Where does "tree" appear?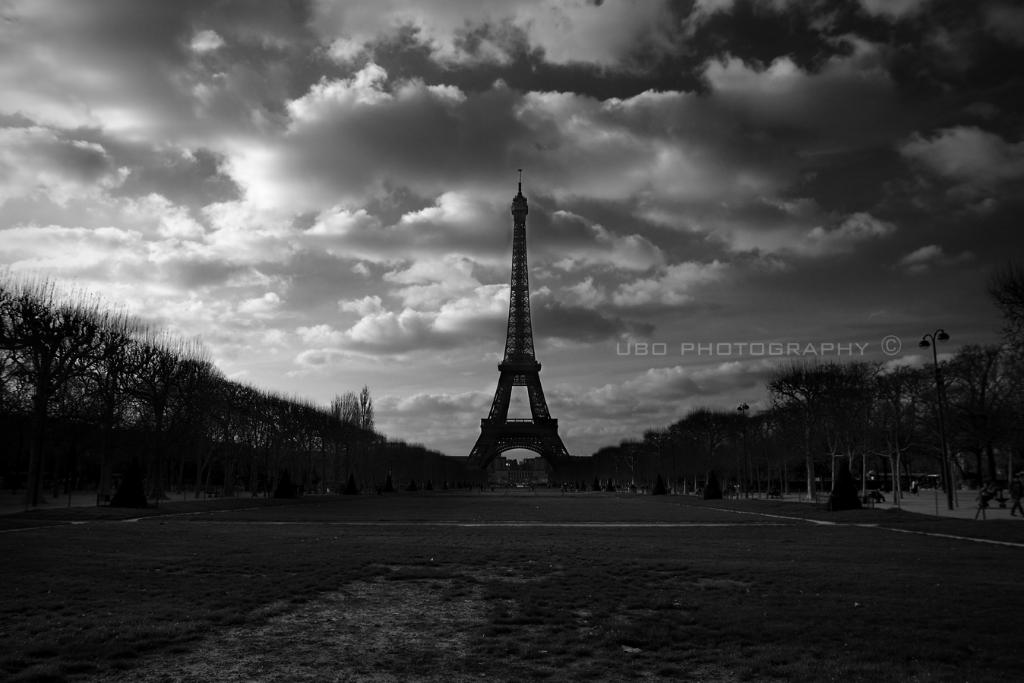
Appears at (890,315,1012,498).
